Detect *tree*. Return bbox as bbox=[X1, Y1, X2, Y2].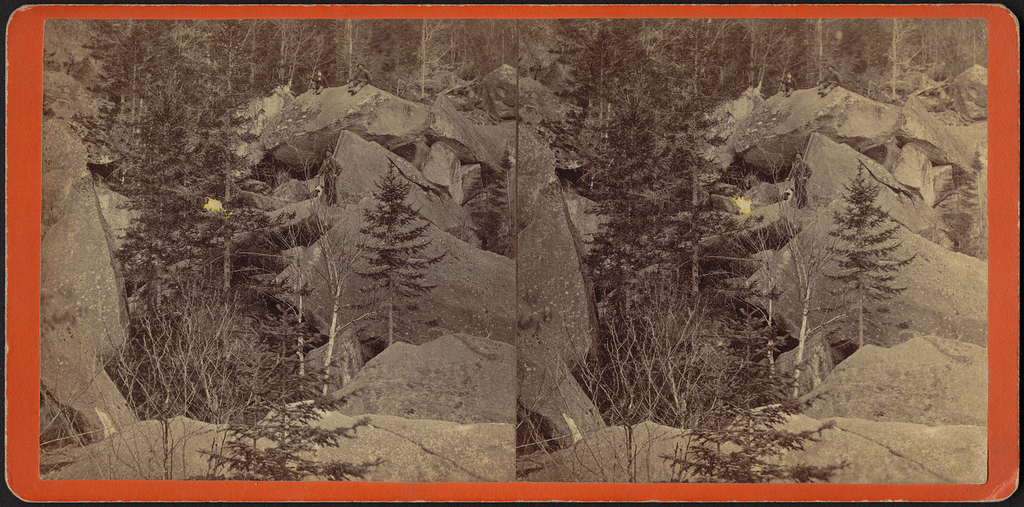
bbox=[817, 170, 922, 344].
